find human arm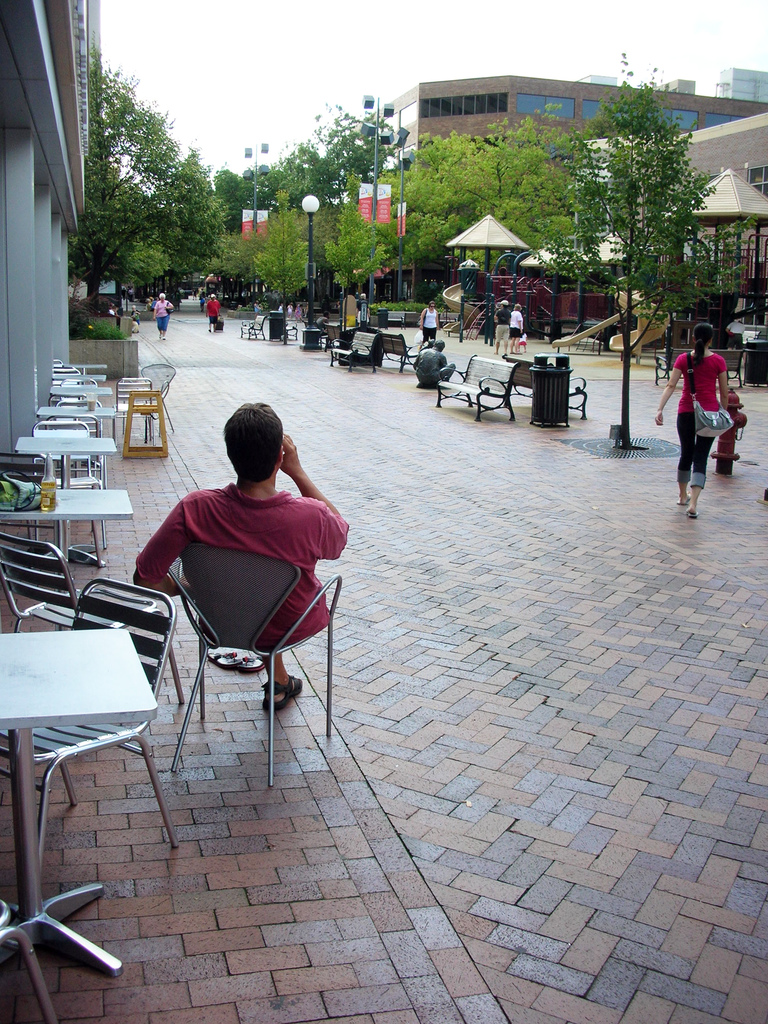
{"left": 435, "top": 311, "right": 443, "bottom": 332}
